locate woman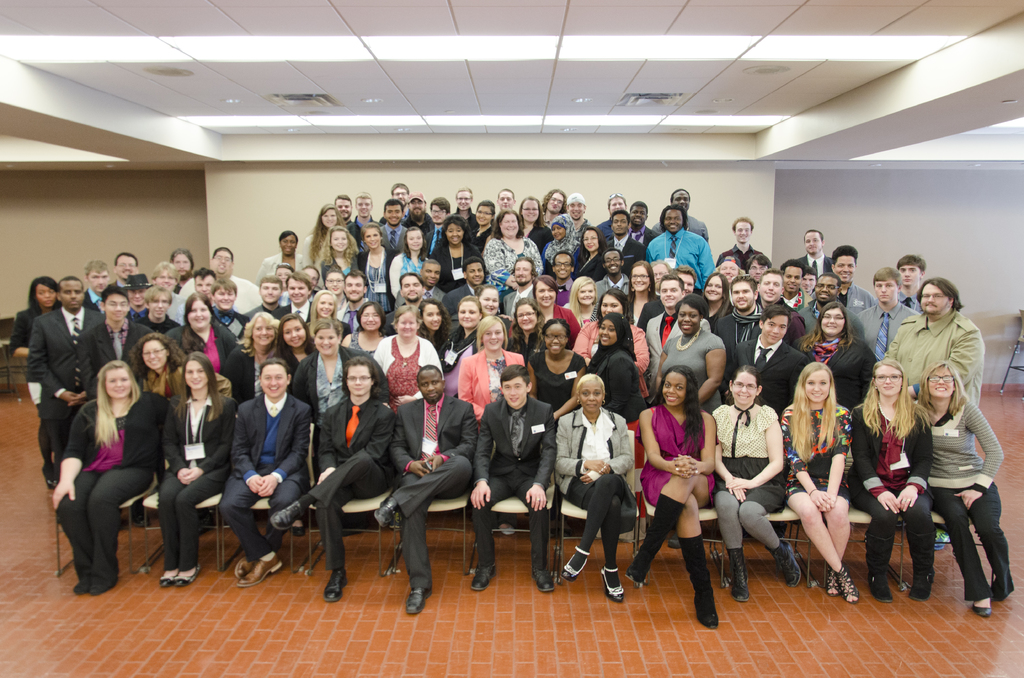
358/223/397/310
